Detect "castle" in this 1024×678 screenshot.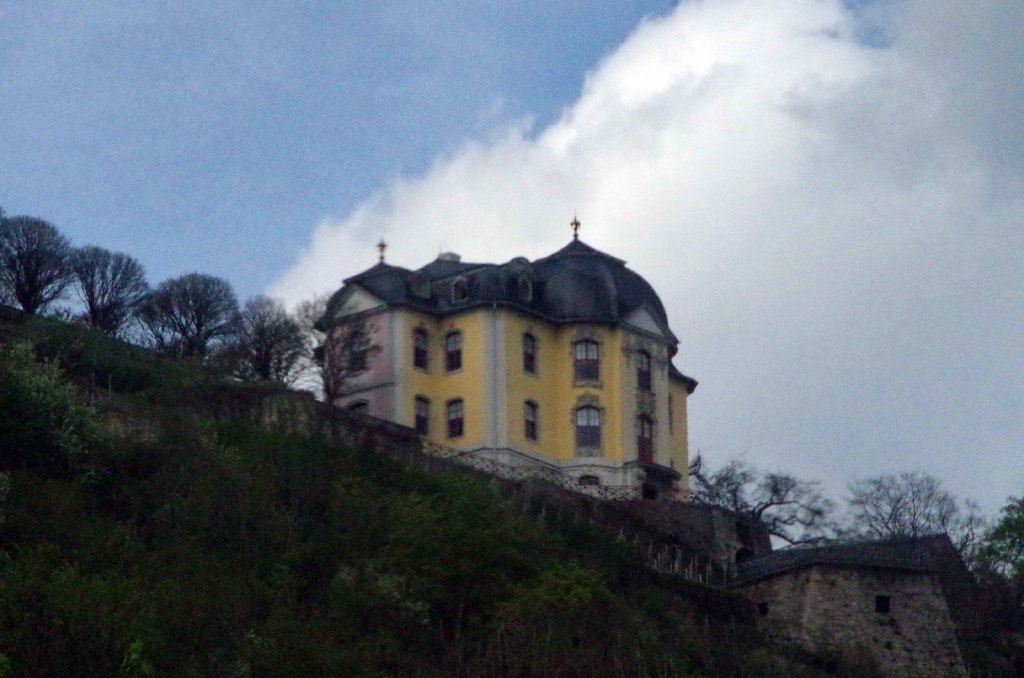
Detection: (196,143,856,578).
